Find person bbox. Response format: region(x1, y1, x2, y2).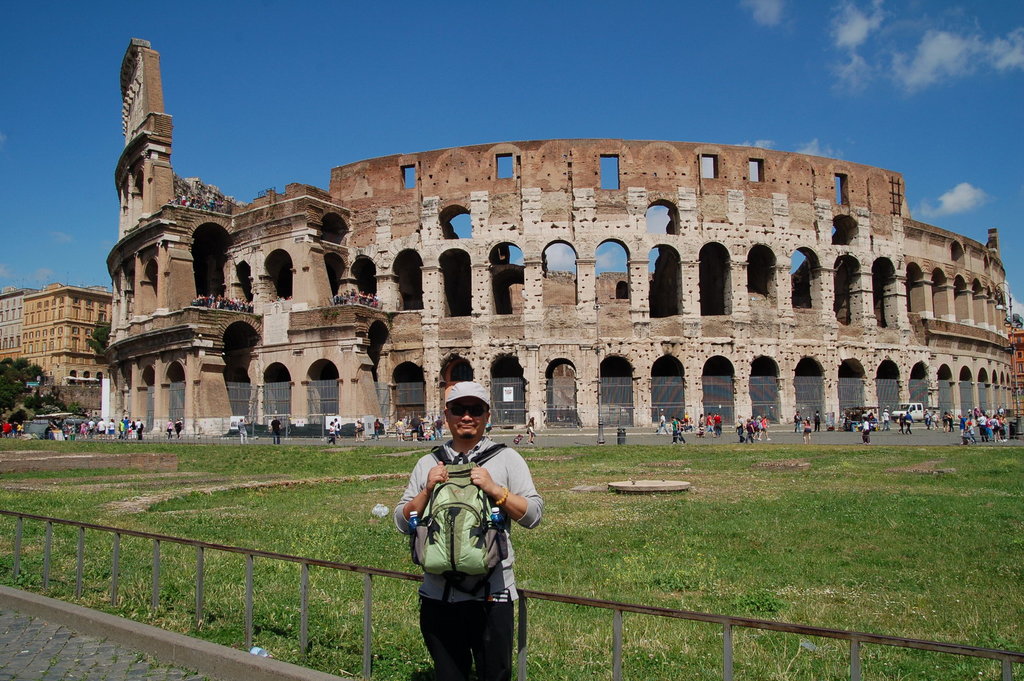
region(655, 407, 670, 433).
